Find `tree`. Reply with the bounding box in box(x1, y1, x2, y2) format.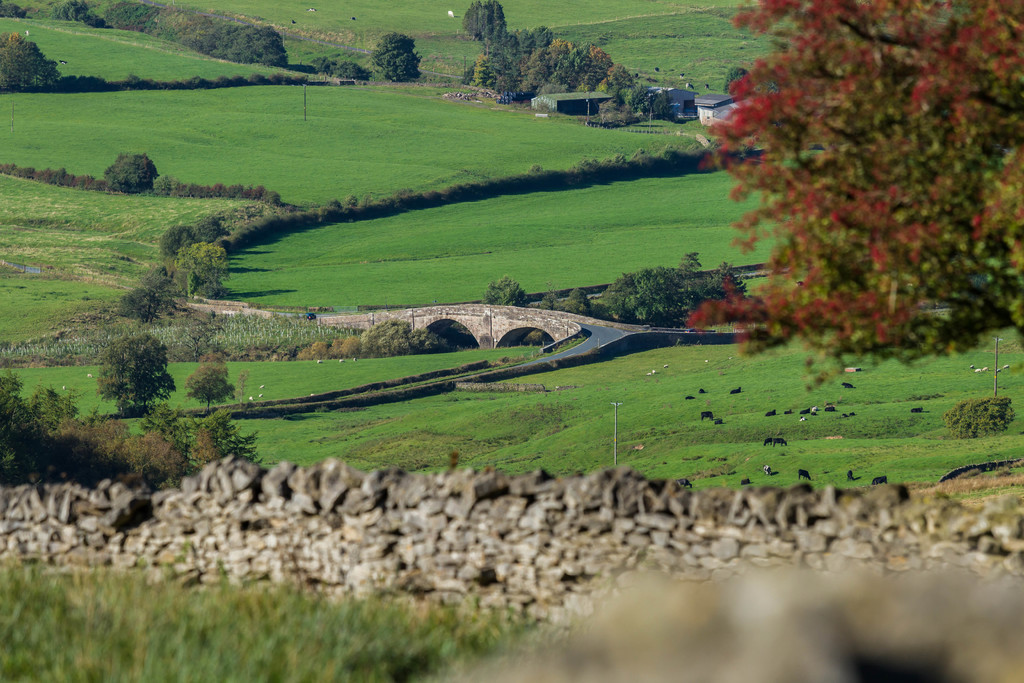
box(587, 267, 751, 330).
